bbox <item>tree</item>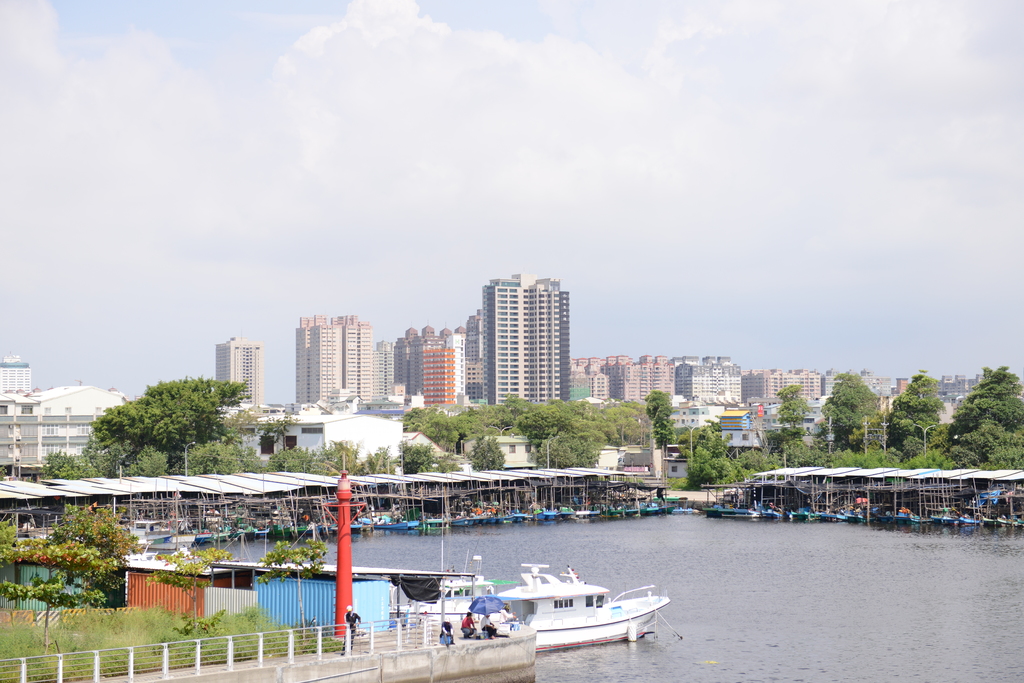
{"left": 37, "top": 447, "right": 92, "bottom": 485}
